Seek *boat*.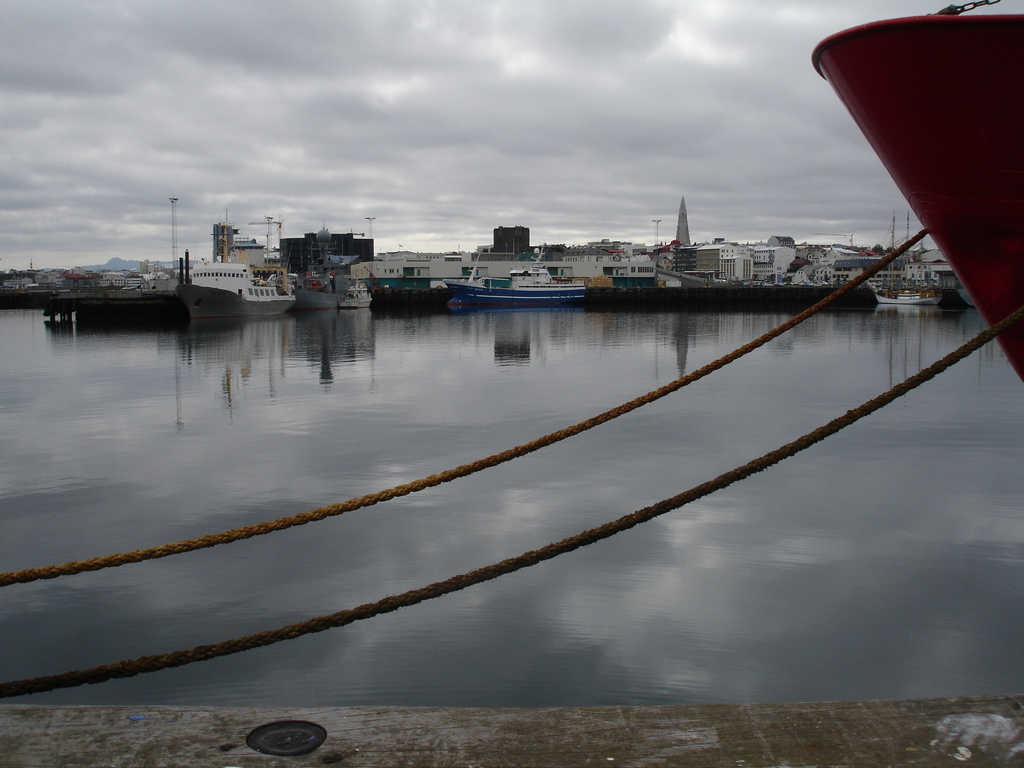
box(175, 249, 298, 318).
